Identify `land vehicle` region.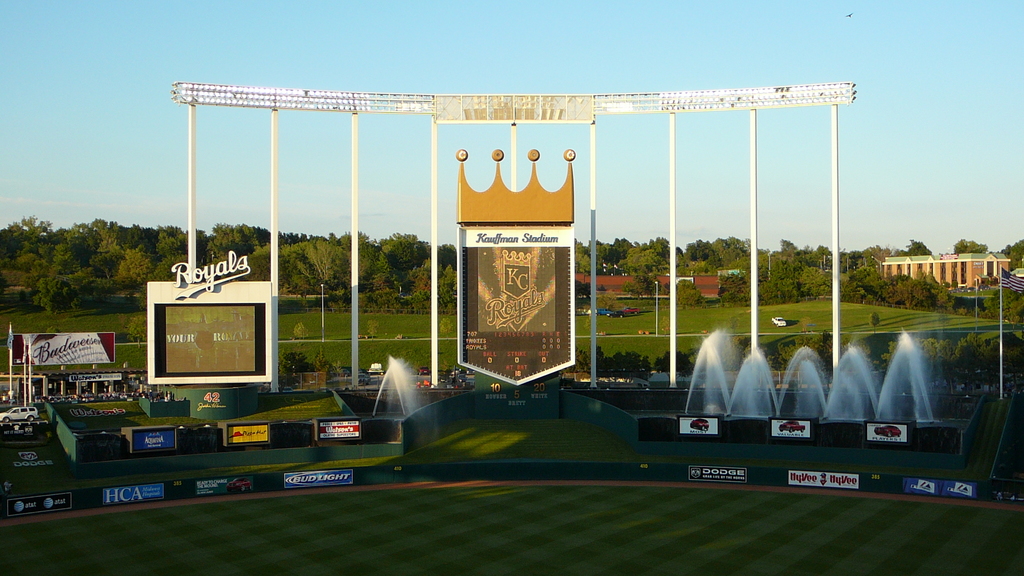
Region: <region>607, 308, 626, 321</region>.
